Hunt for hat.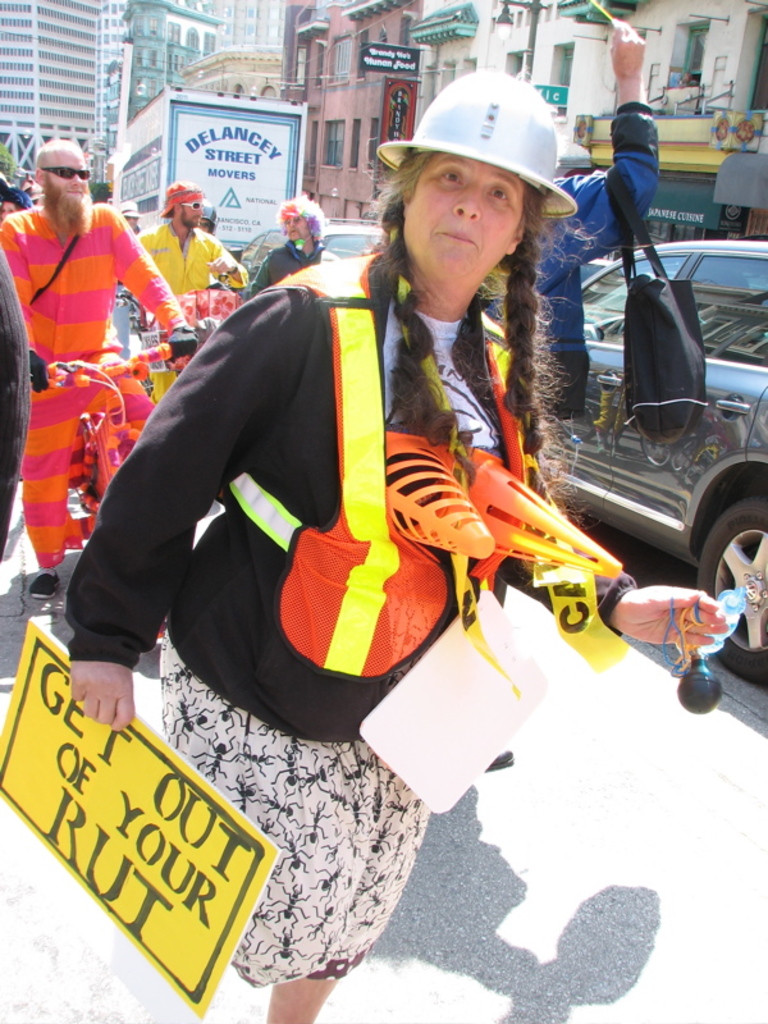
Hunted down at left=154, top=175, right=211, bottom=218.
